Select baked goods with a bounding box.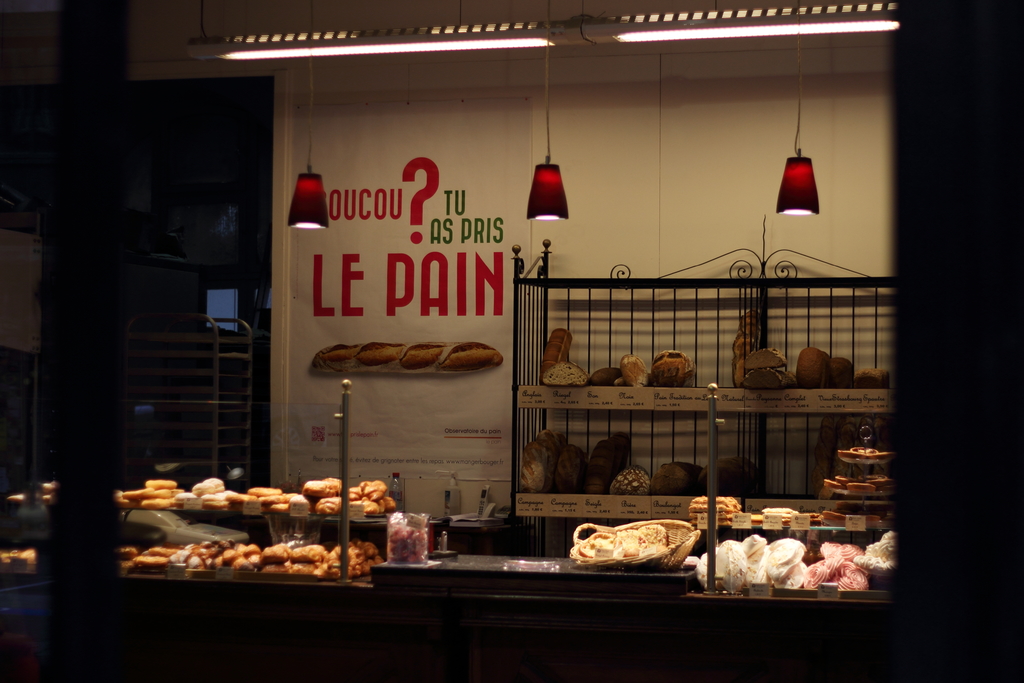
x1=545 y1=362 x2=582 y2=387.
